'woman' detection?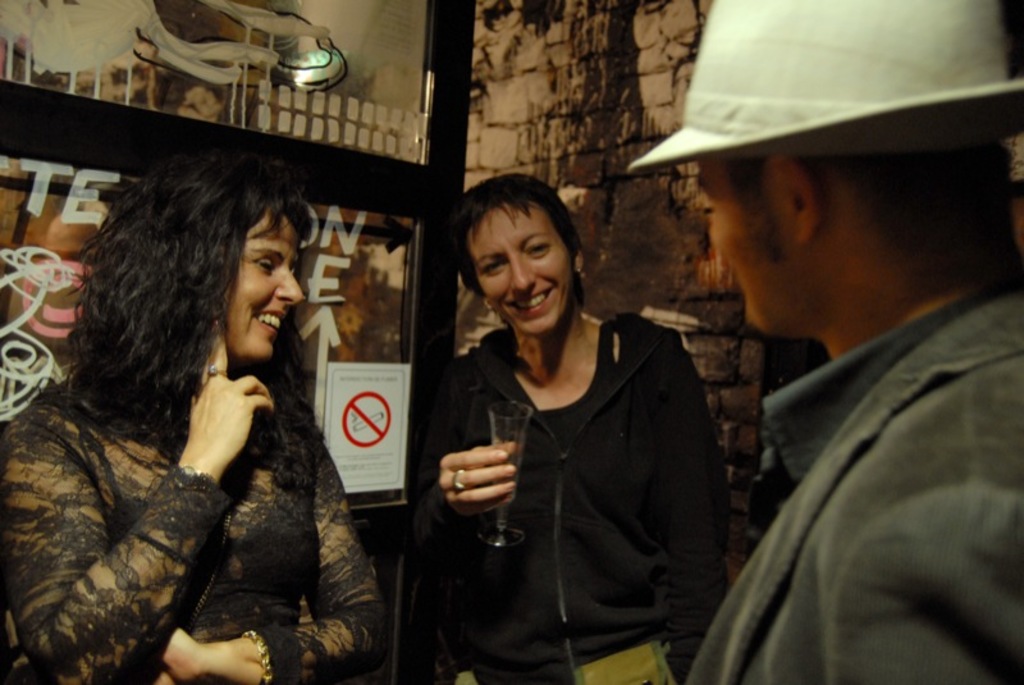
rect(0, 159, 387, 684)
